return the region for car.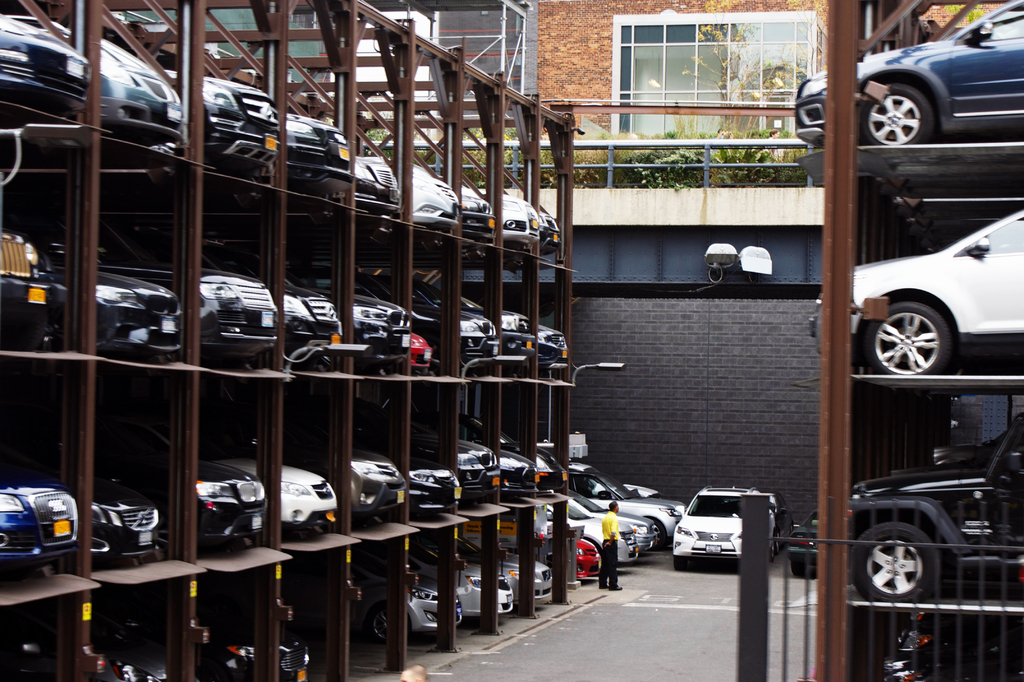
pyautogui.locateOnScreen(351, 148, 408, 216).
